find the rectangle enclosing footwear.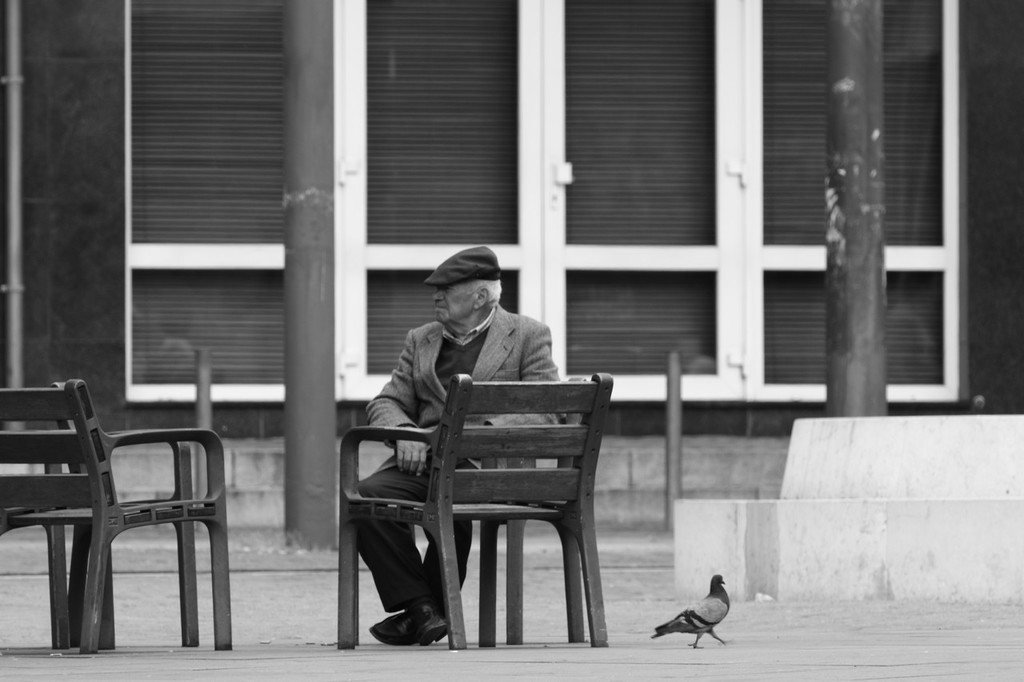
bbox=[409, 602, 453, 647].
